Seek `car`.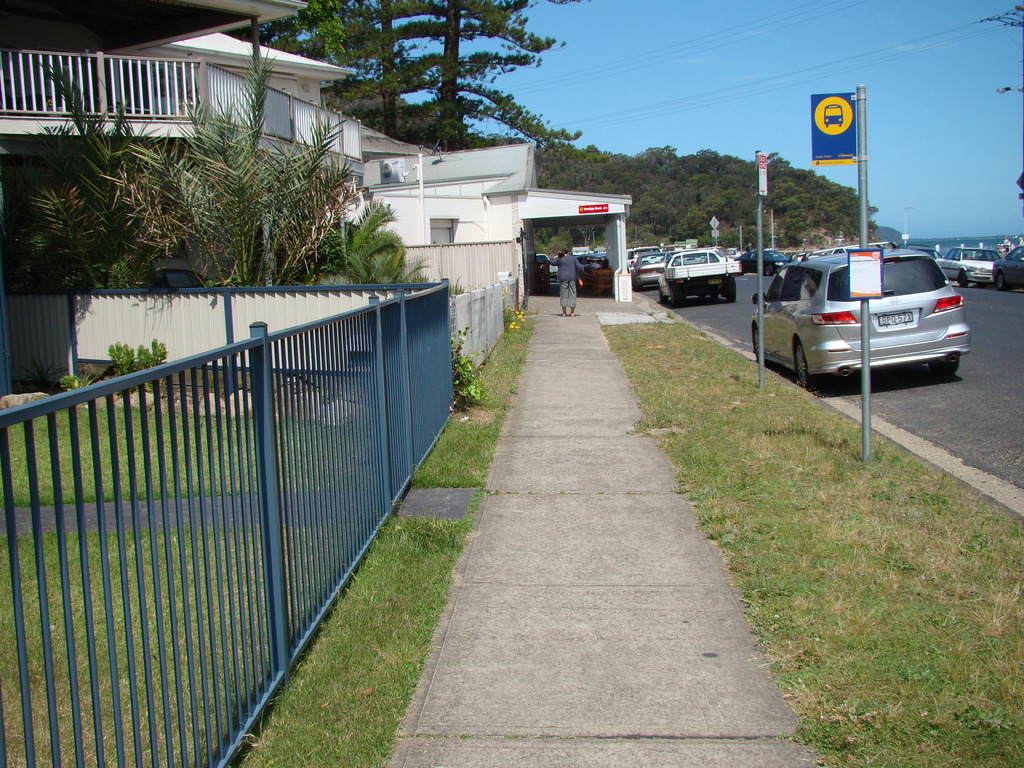
[x1=990, y1=244, x2=1023, y2=292].
